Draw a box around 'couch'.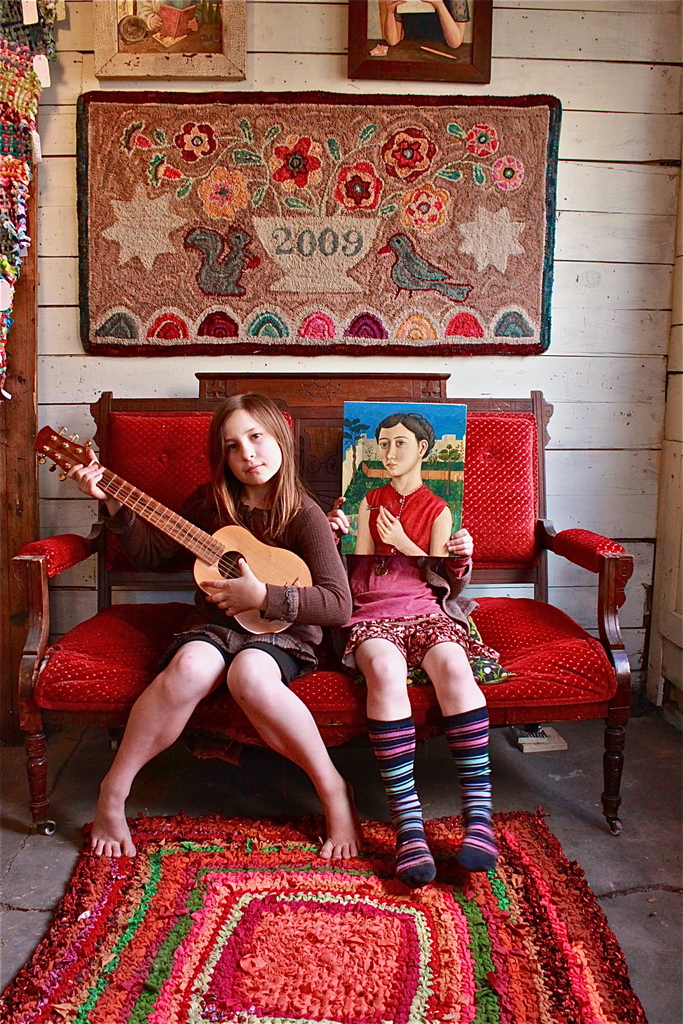
<box>13,390,638,840</box>.
